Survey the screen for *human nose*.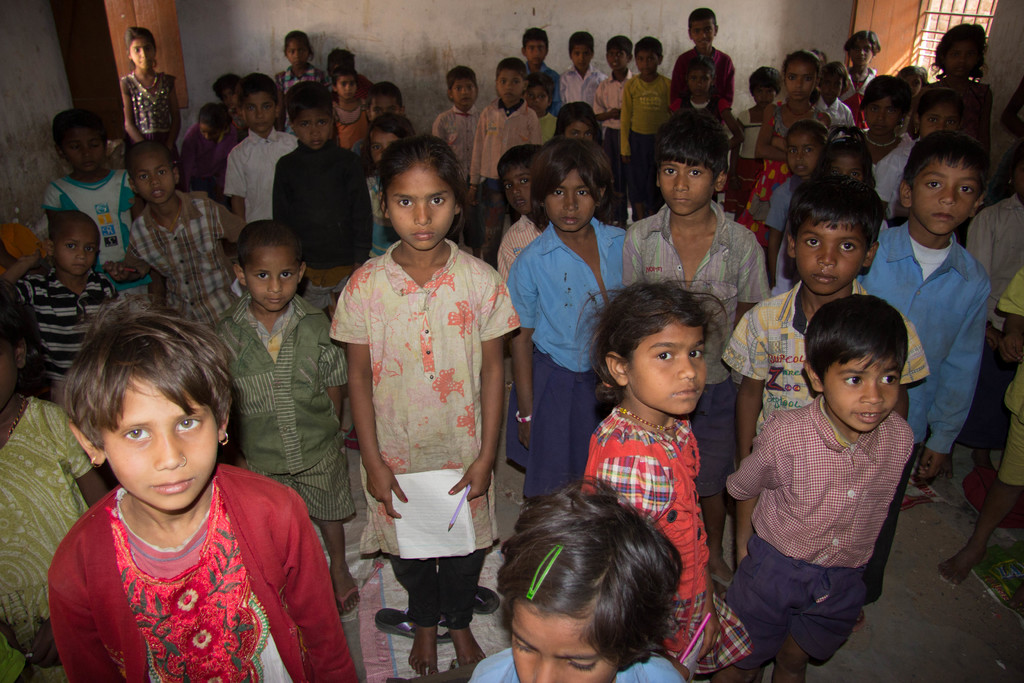
Survey found: {"x1": 876, "y1": 111, "x2": 886, "y2": 120}.
